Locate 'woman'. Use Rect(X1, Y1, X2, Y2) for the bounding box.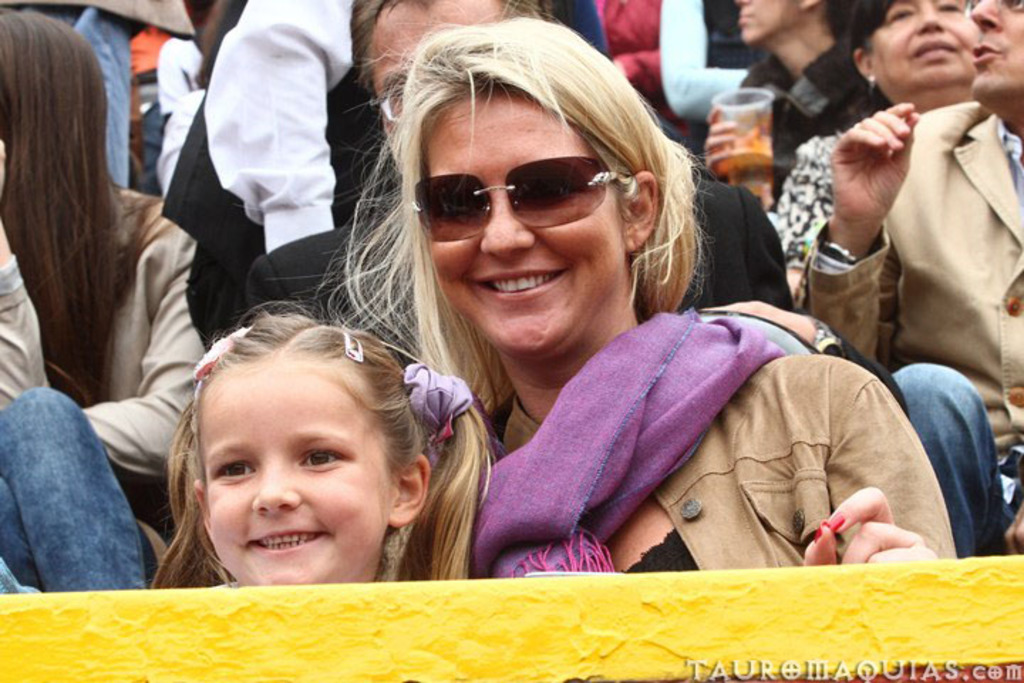
Rect(324, 33, 944, 556).
